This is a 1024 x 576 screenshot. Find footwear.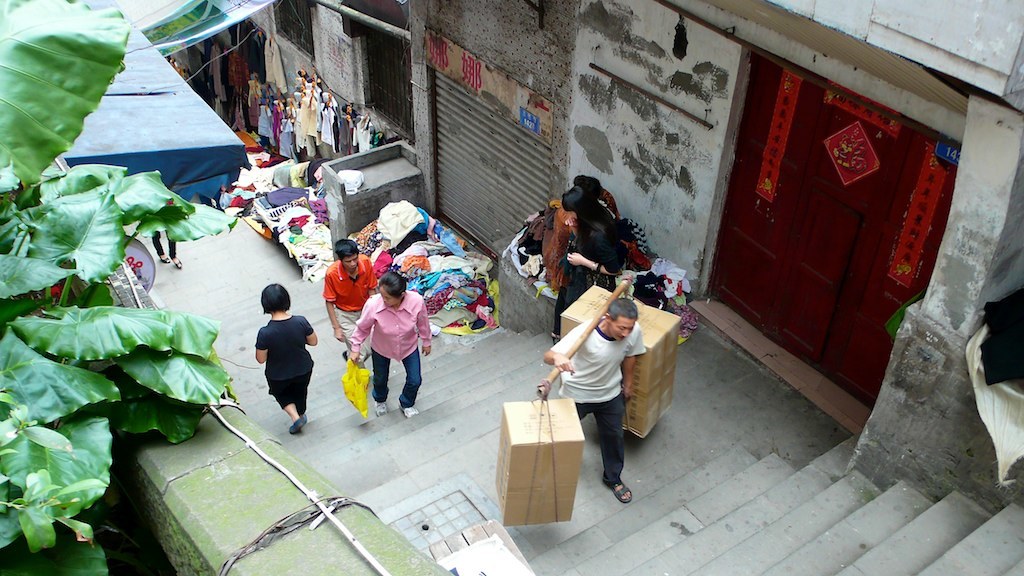
Bounding box: detection(170, 257, 184, 269).
